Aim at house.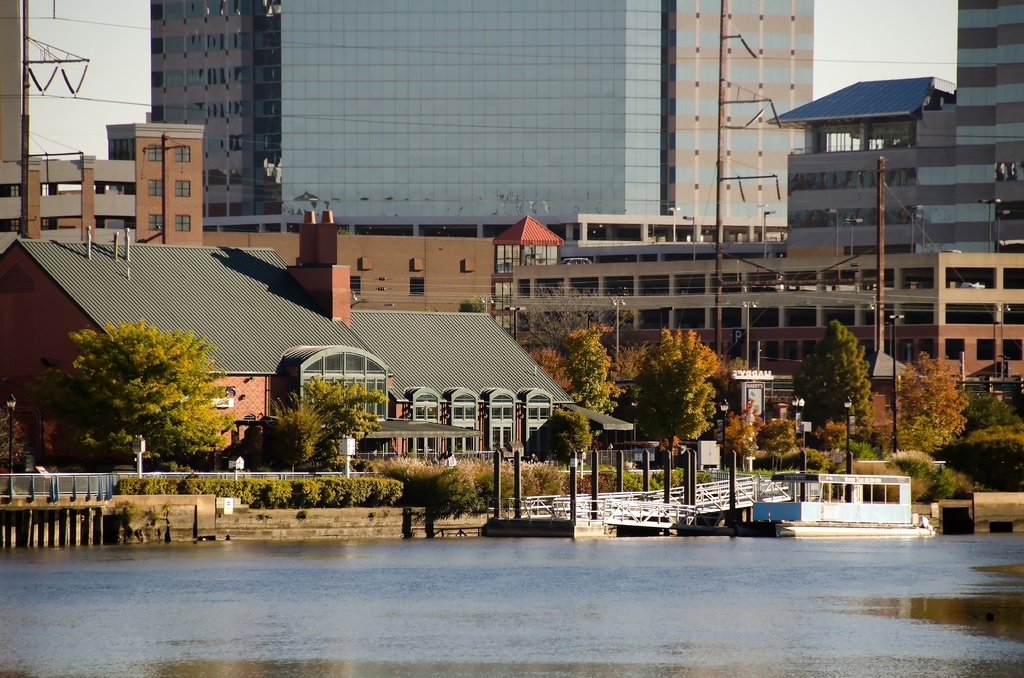
Aimed at x1=144, y1=0, x2=282, y2=212.
